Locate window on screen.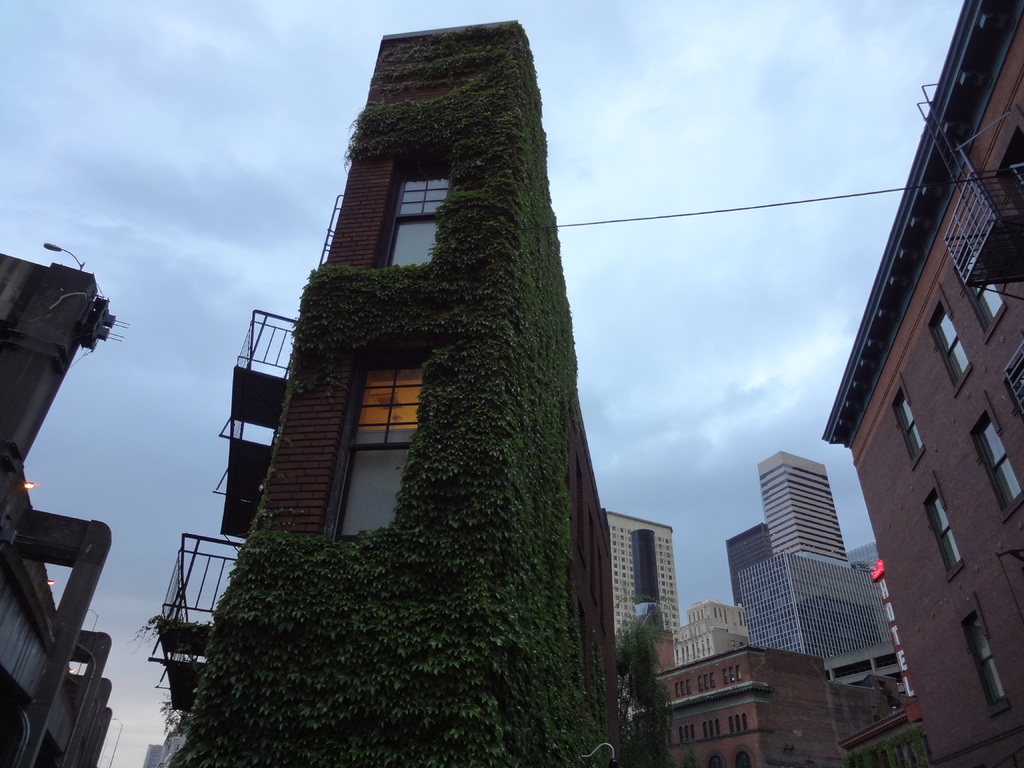
On screen at (x1=721, y1=665, x2=740, y2=688).
